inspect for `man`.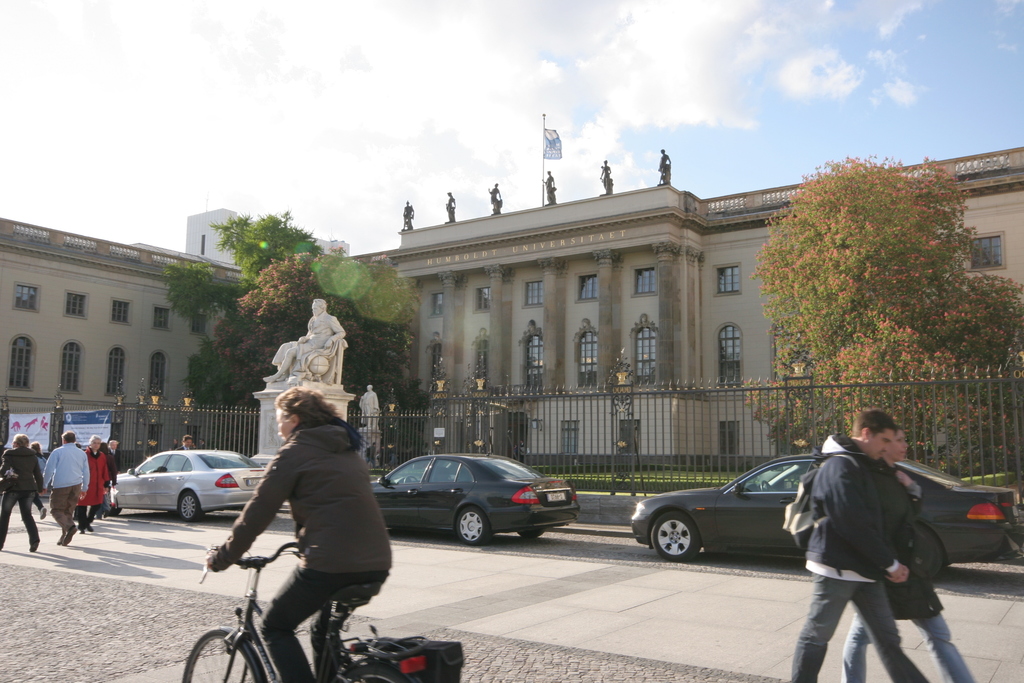
Inspection: x1=40 y1=432 x2=90 y2=547.
